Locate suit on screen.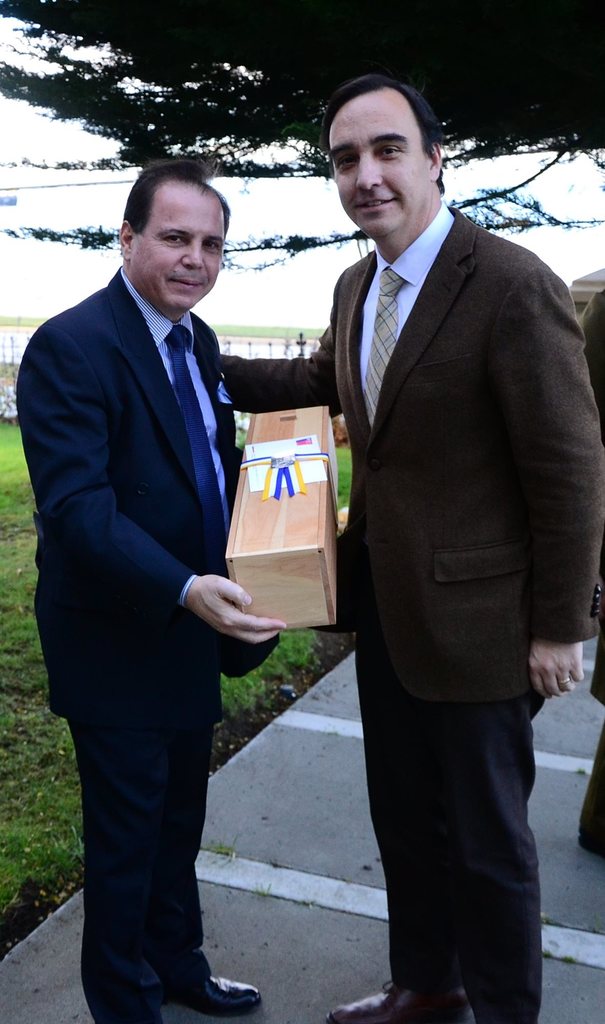
On screen at [left=223, top=200, right=604, bottom=1023].
